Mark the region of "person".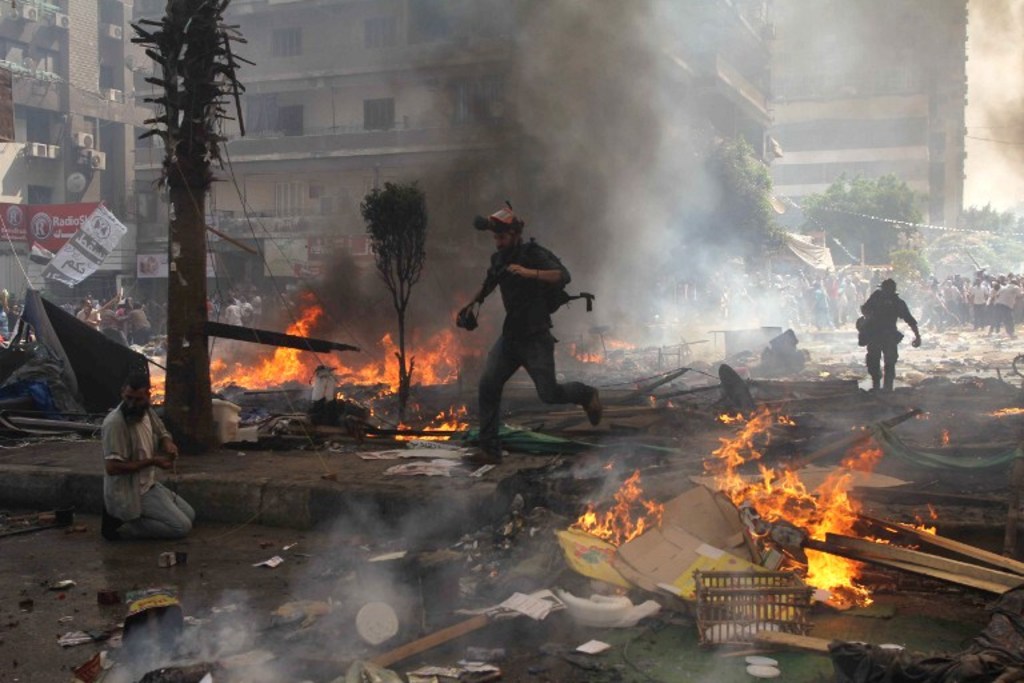
Region: (left=463, top=193, right=596, bottom=450).
